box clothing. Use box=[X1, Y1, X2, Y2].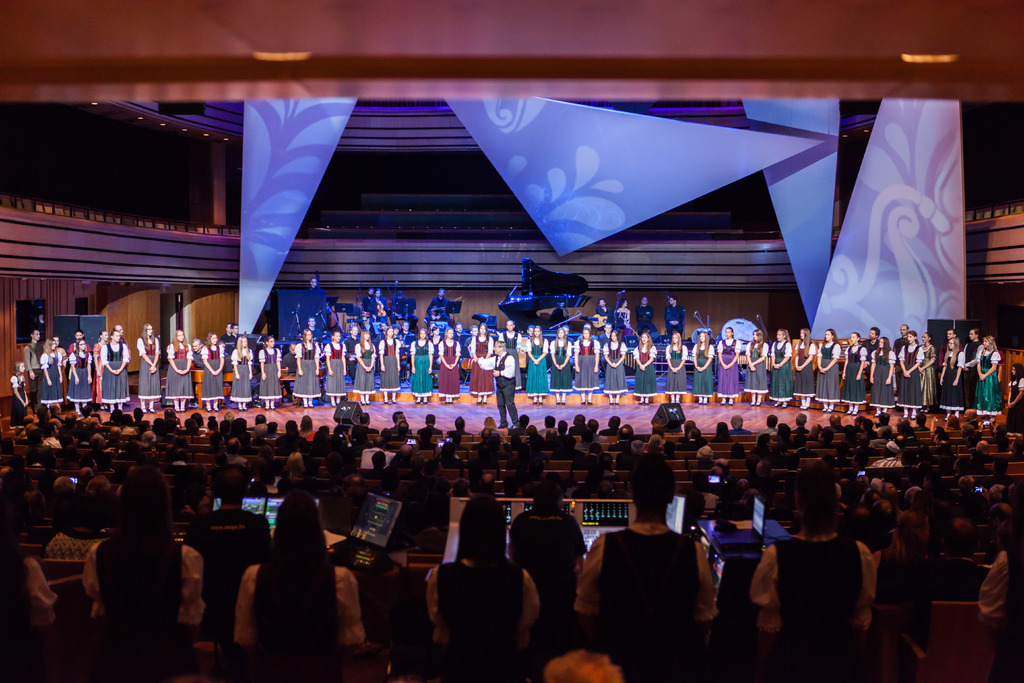
box=[22, 341, 42, 399].
